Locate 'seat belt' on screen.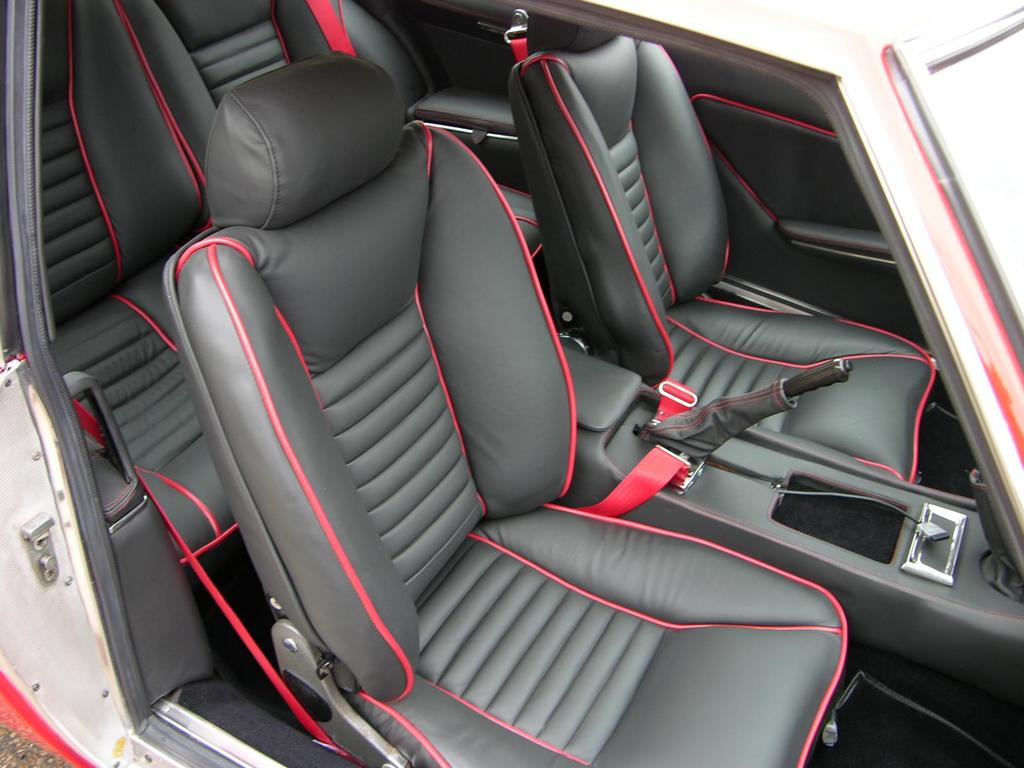
On screen at (570,444,689,508).
